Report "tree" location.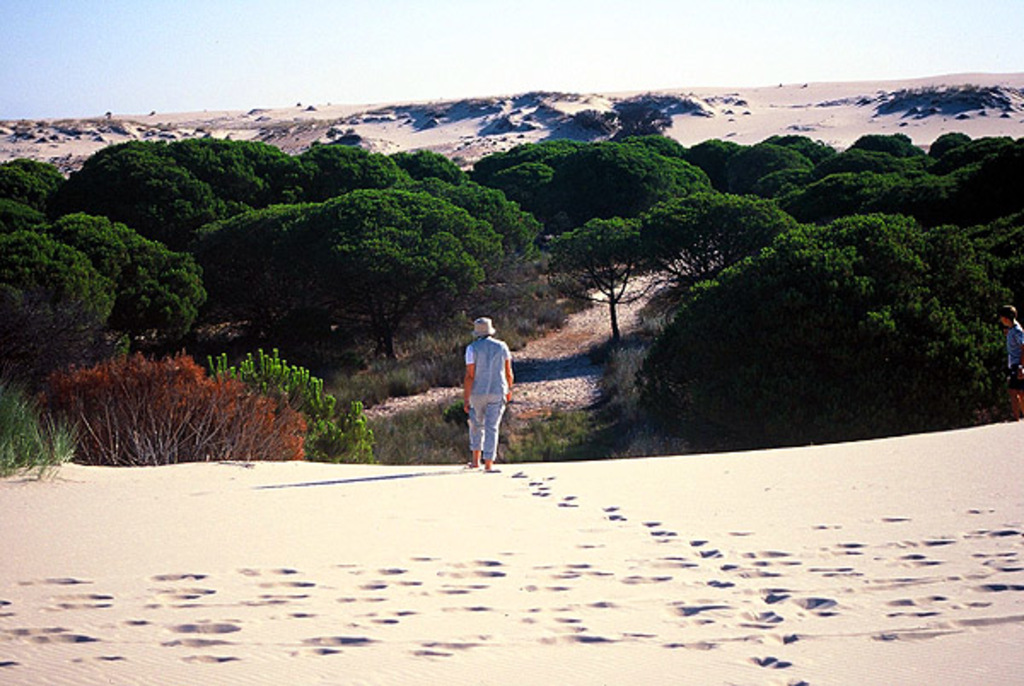
Report: locate(0, 227, 113, 399).
